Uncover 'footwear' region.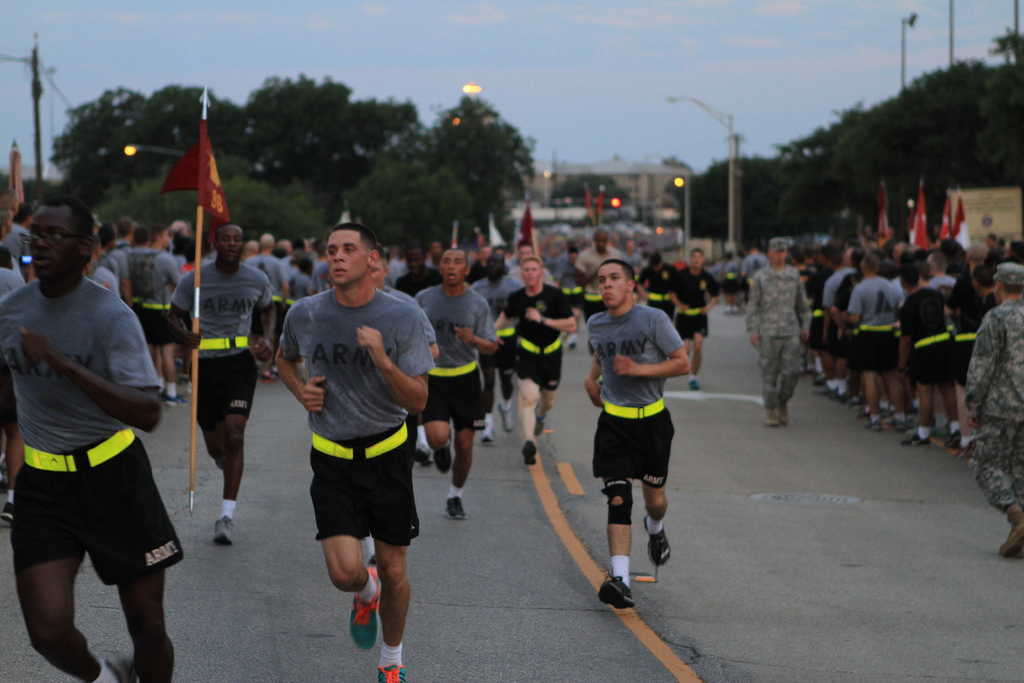
Uncovered: x1=995, y1=516, x2=1023, y2=559.
